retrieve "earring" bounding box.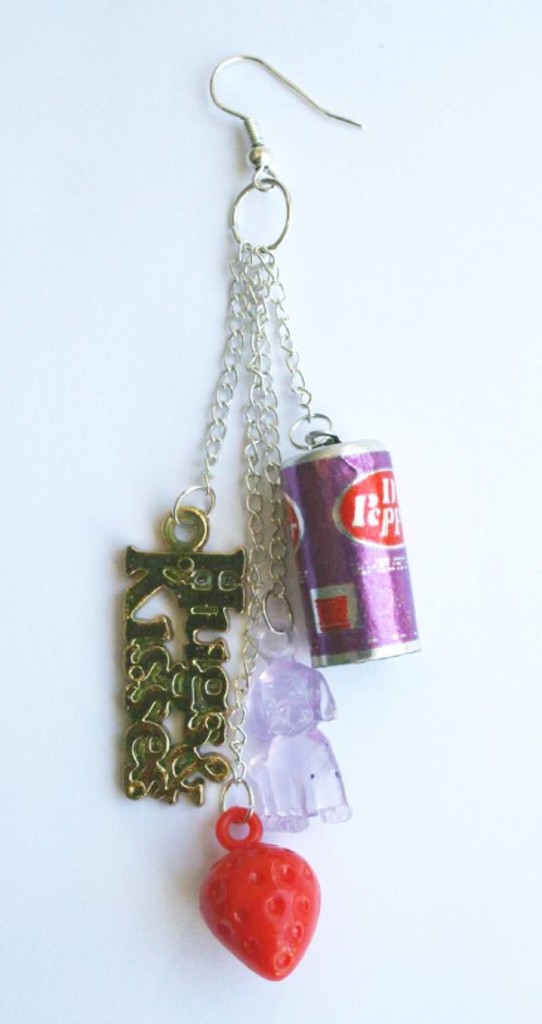
Bounding box: (120, 48, 425, 984).
